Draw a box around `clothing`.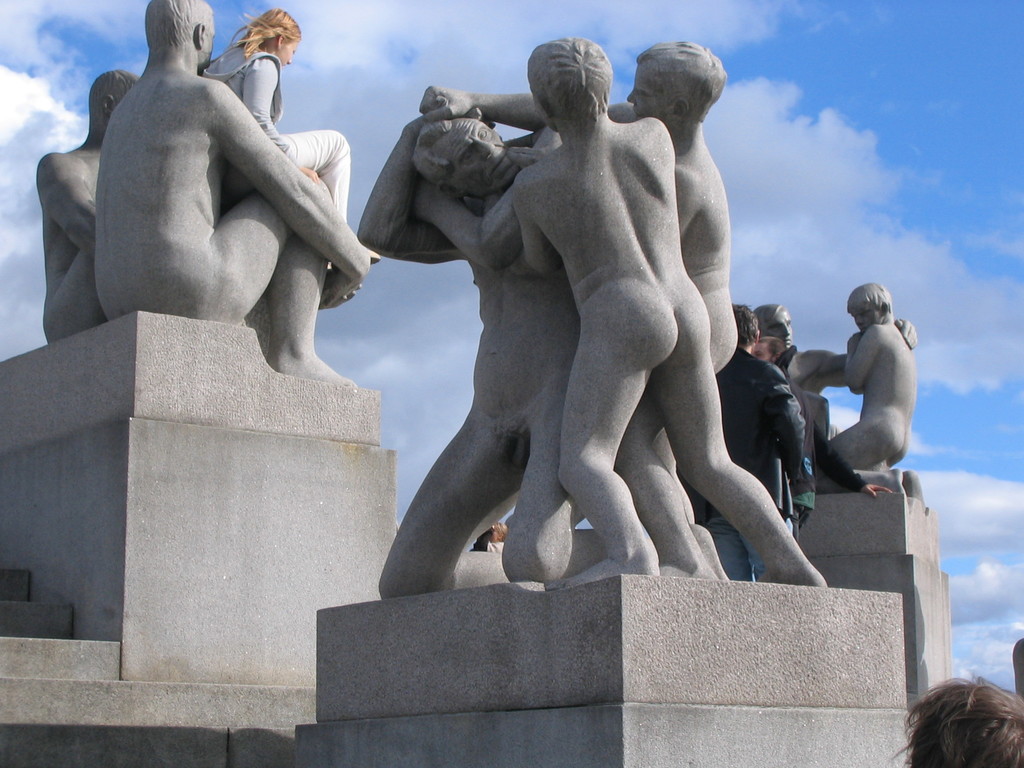
697,348,810,578.
